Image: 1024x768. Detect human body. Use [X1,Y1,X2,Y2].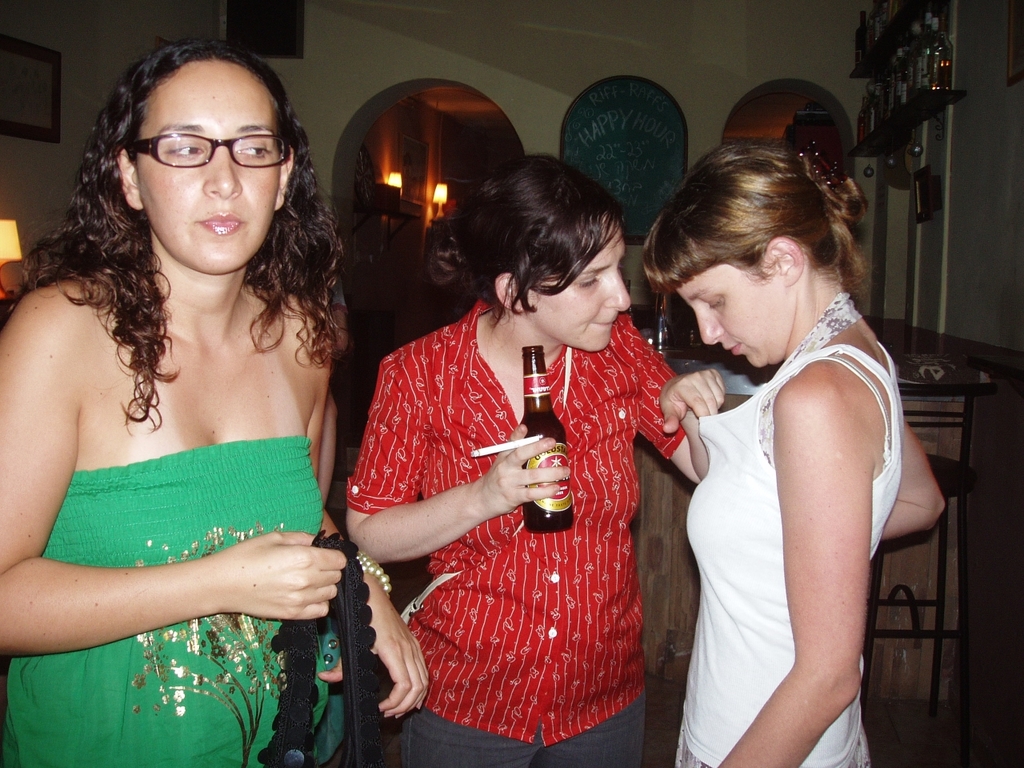
[639,188,928,767].
